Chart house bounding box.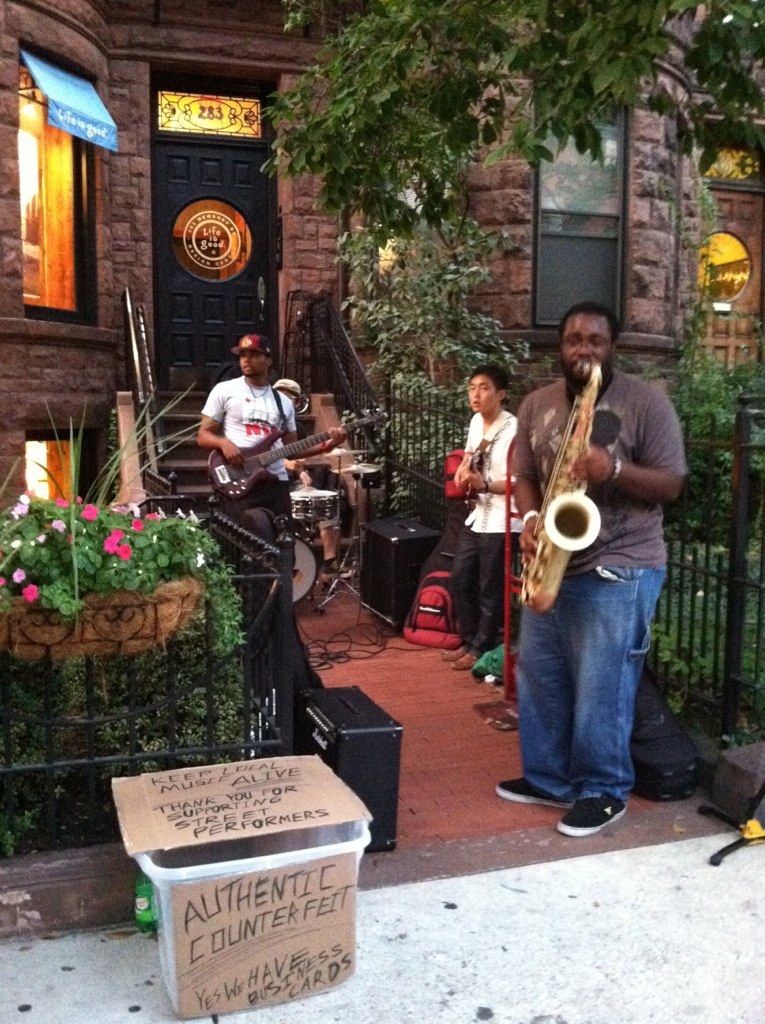
Charted: 360:0:706:466.
